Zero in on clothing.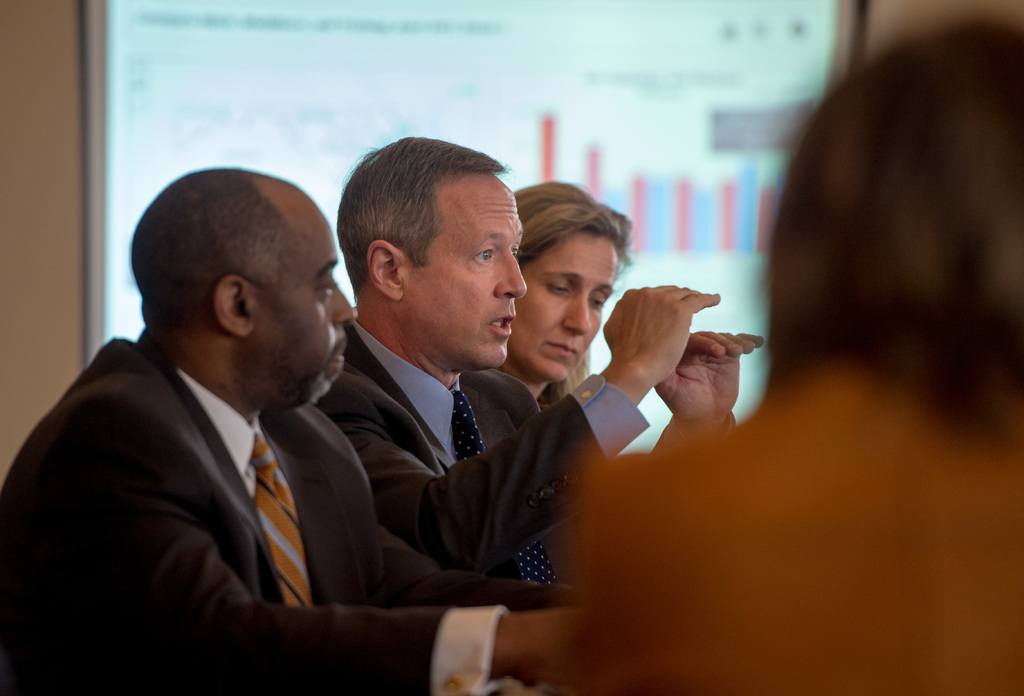
Zeroed in: {"left": 0, "top": 327, "right": 551, "bottom": 693}.
